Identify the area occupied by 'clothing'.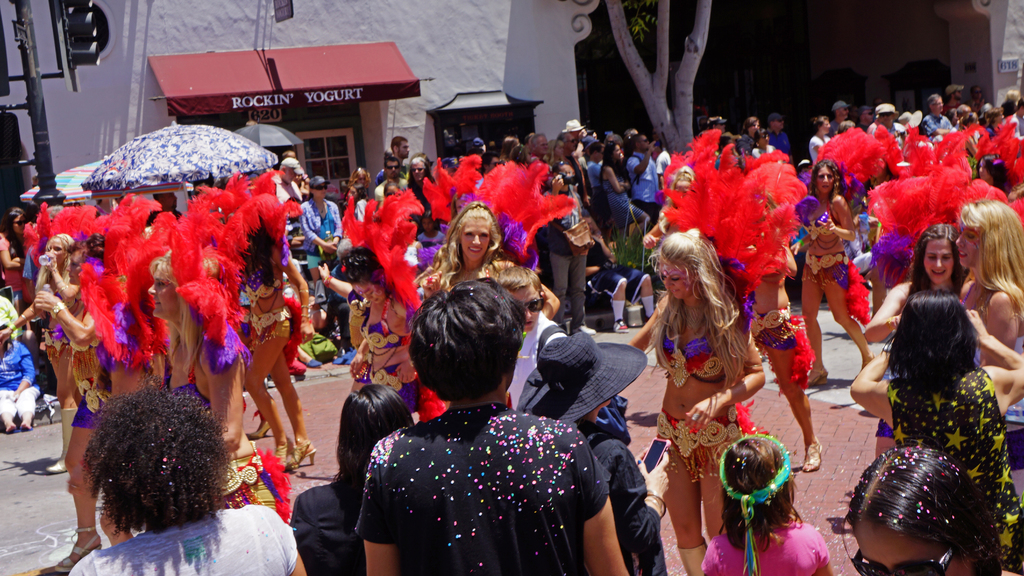
Area: (x1=800, y1=247, x2=847, y2=298).
